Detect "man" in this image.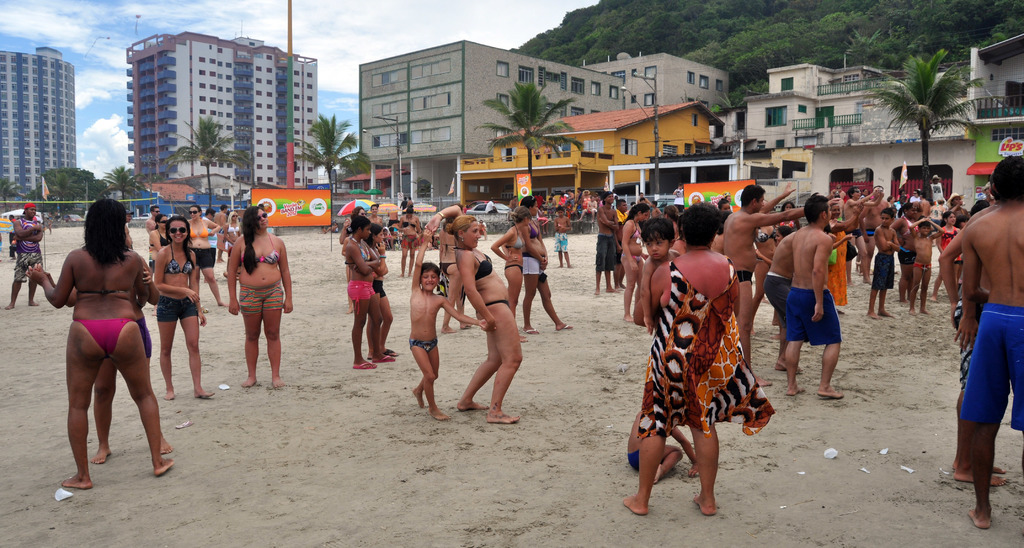
Detection: 399/197/408/211.
